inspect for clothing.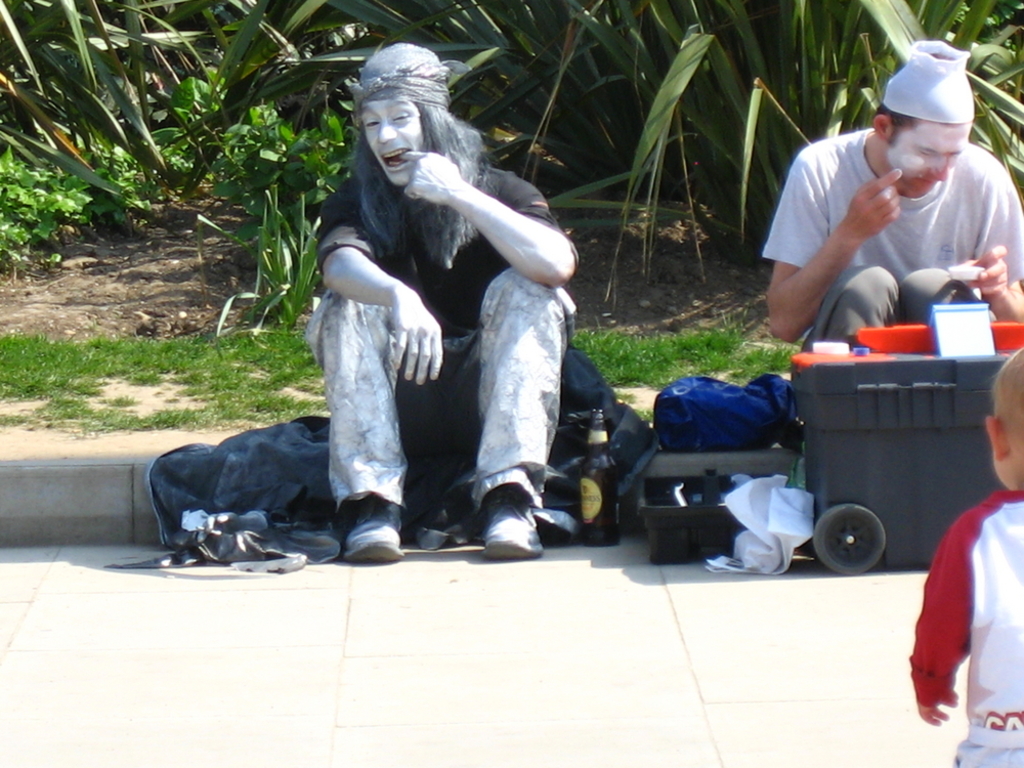
Inspection: 321,138,573,500.
